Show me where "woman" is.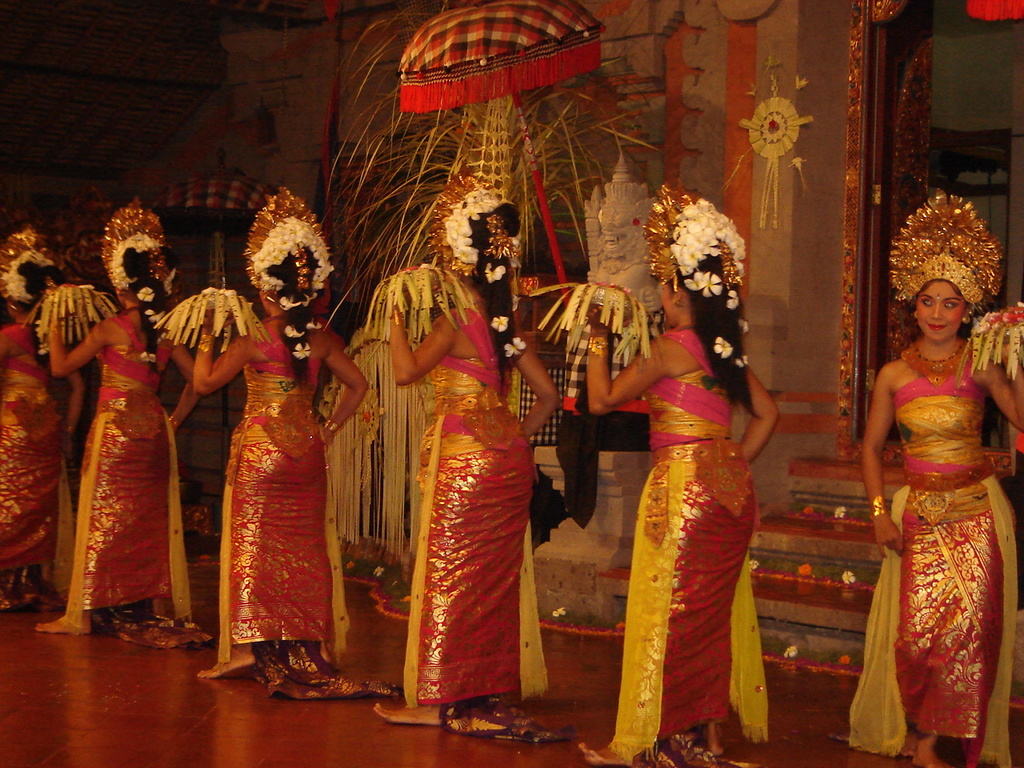
"woman" is at pyautogui.locateOnScreen(34, 198, 204, 638).
